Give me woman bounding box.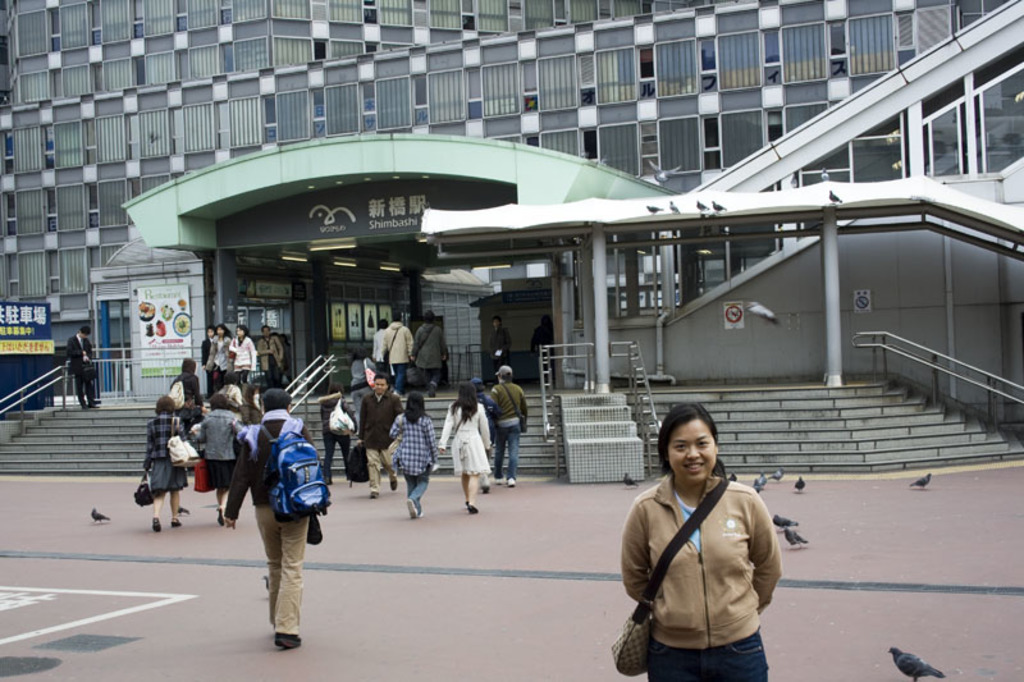
l=145, t=395, r=188, b=531.
